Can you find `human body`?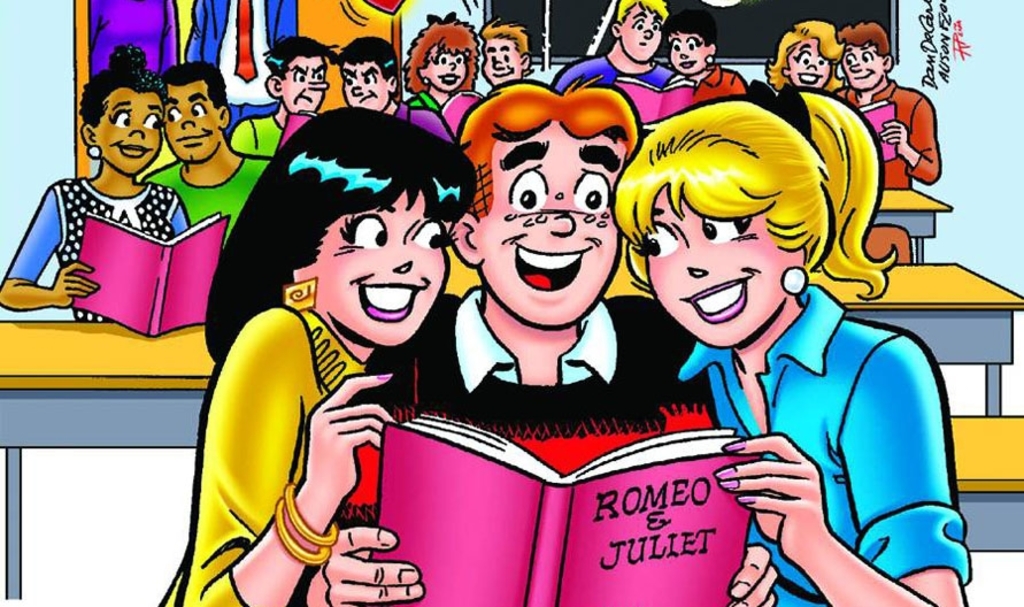
Yes, bounding box: [left=156, top=105, right=478, bottom=606].
